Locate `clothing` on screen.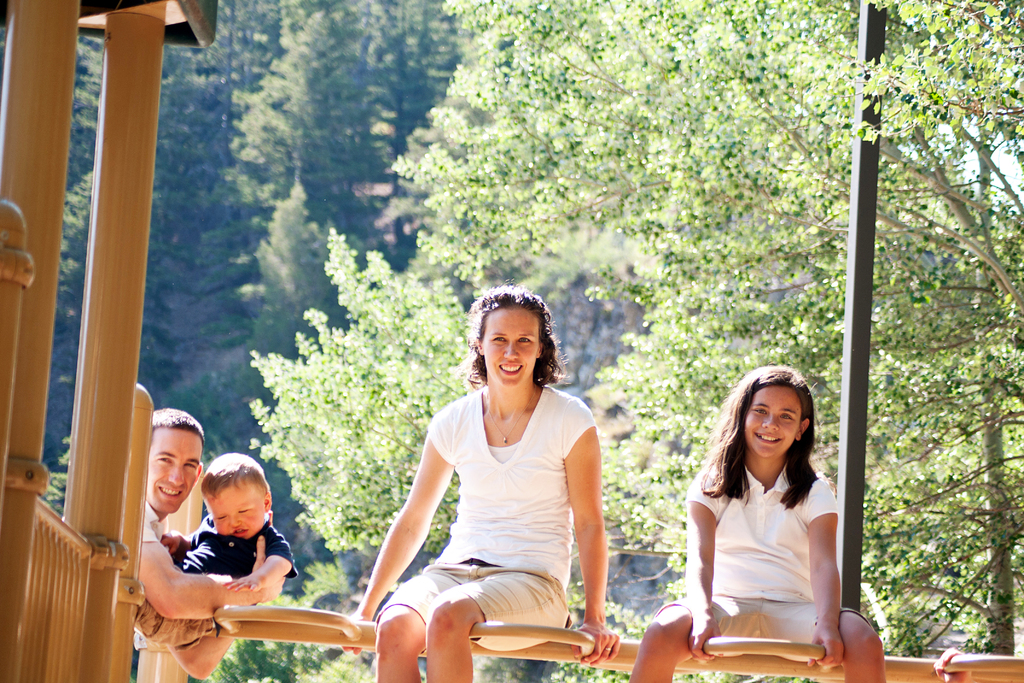
On screen at (x1=698, y1=441, x2=856, y2=658).
